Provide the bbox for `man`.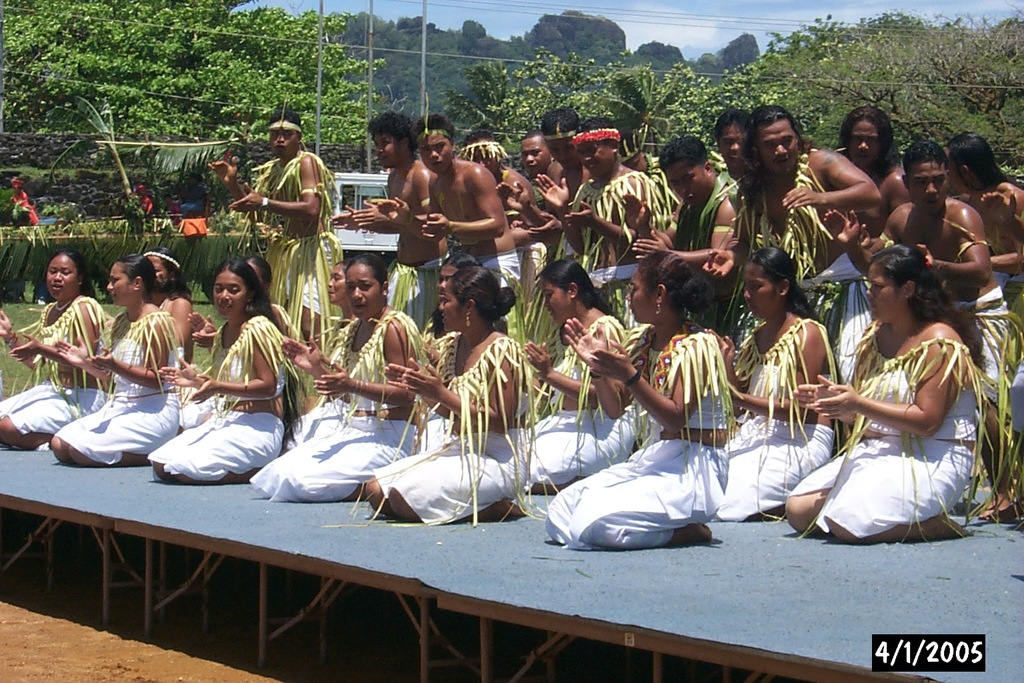
bbox=[697, 105, 882, 382].
